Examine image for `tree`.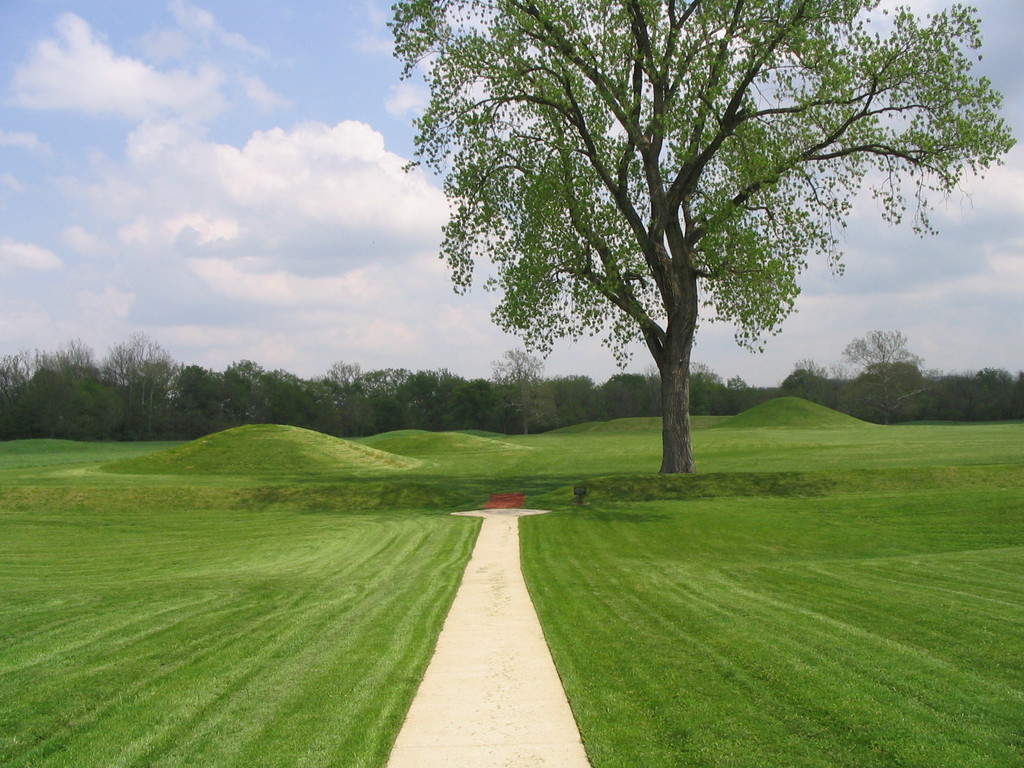
Examination result: 838, 332, 927, 394.
